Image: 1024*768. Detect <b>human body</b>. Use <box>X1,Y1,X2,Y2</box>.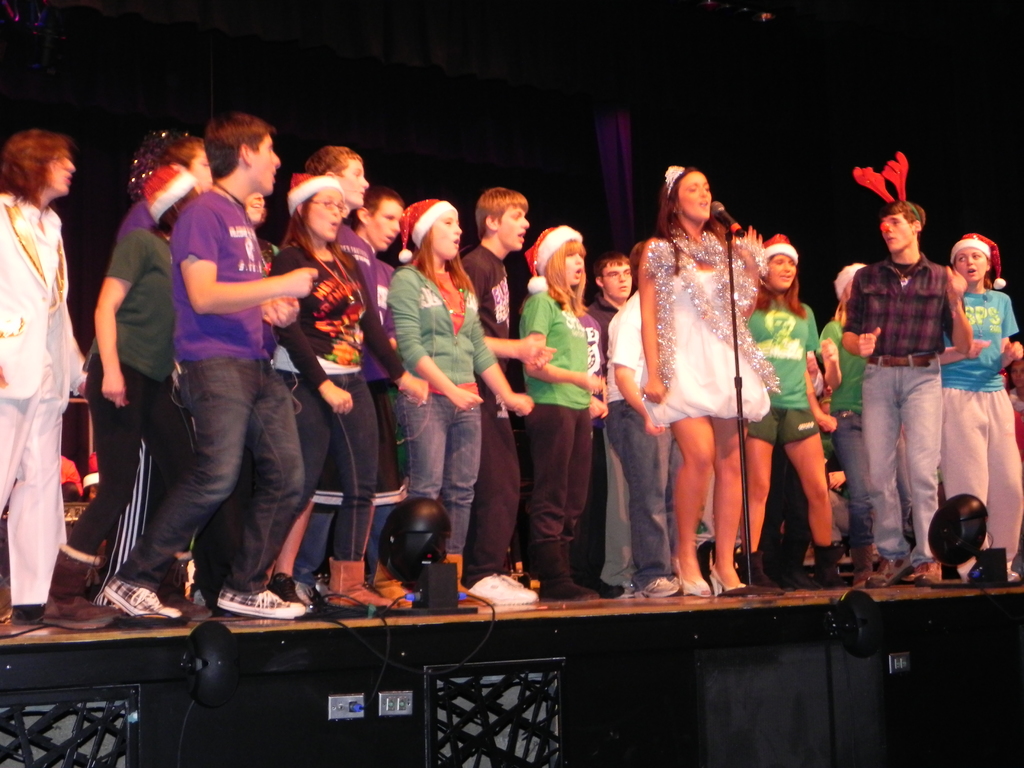
<box>563,294,626,597</box>.
